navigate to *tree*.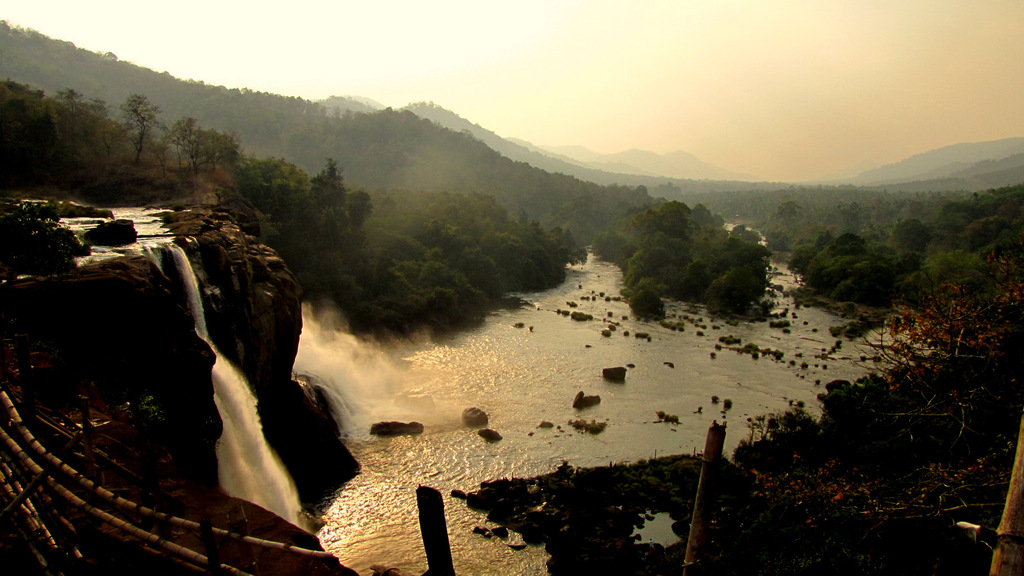
Navigation target: 122:93:164:167.
